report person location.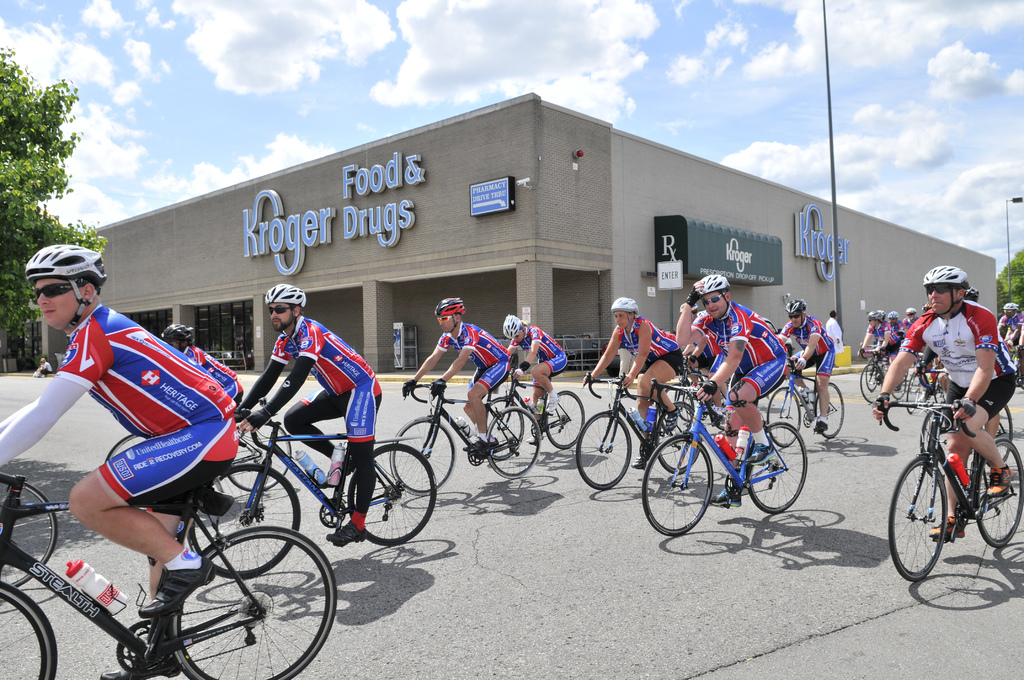
Report: (left=580, top=294, right=685, bottom=464).
